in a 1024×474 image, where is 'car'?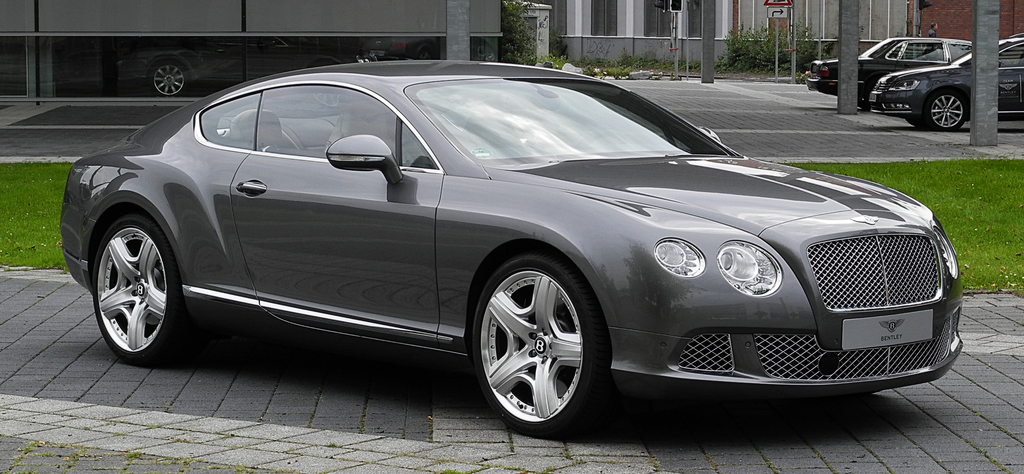
box=[54, 54, 968, 438].
